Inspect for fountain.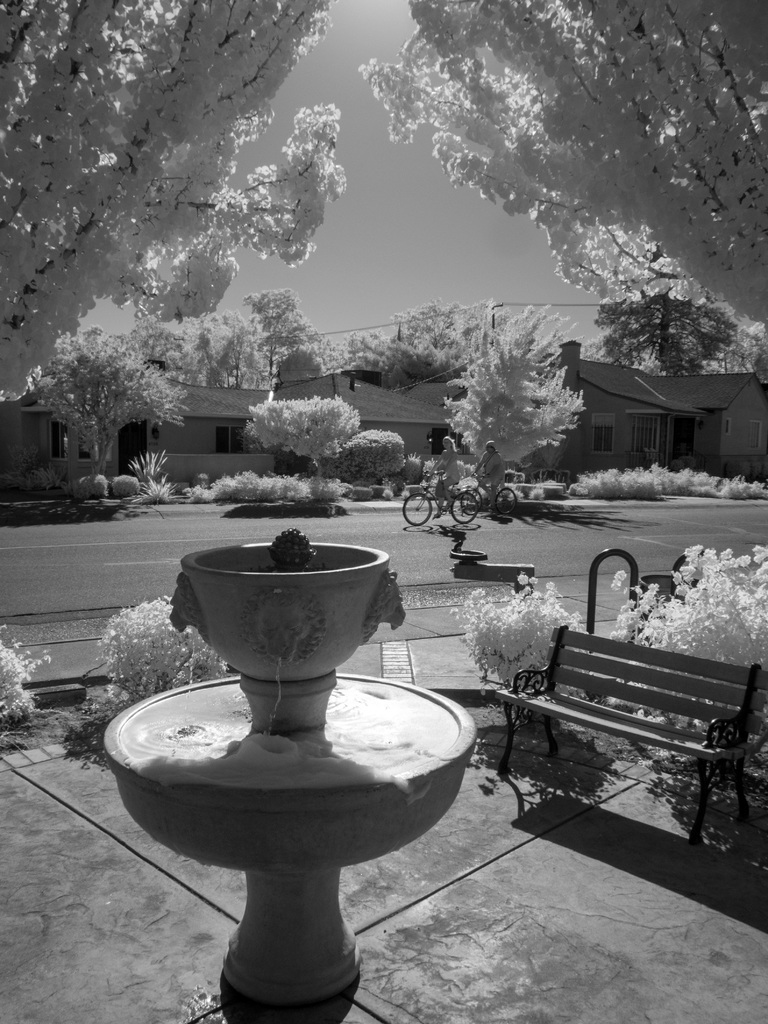
Inspection: (95, 520, 468, 1009).
